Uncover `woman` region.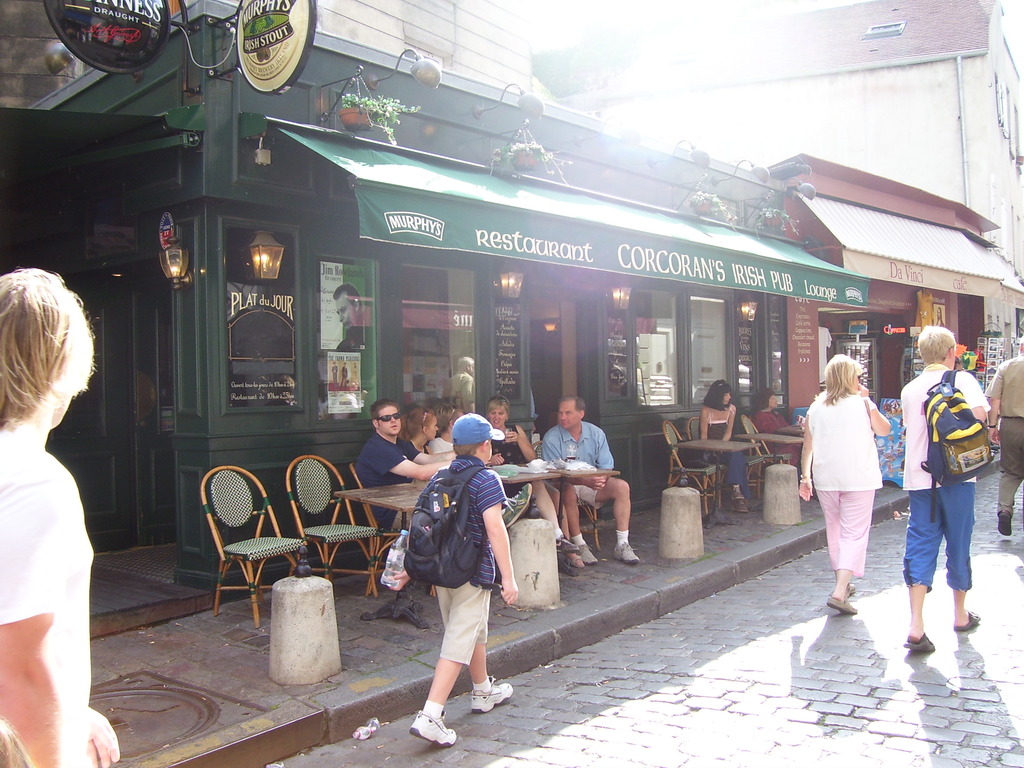
Uncovered: 402:408:456:480.
